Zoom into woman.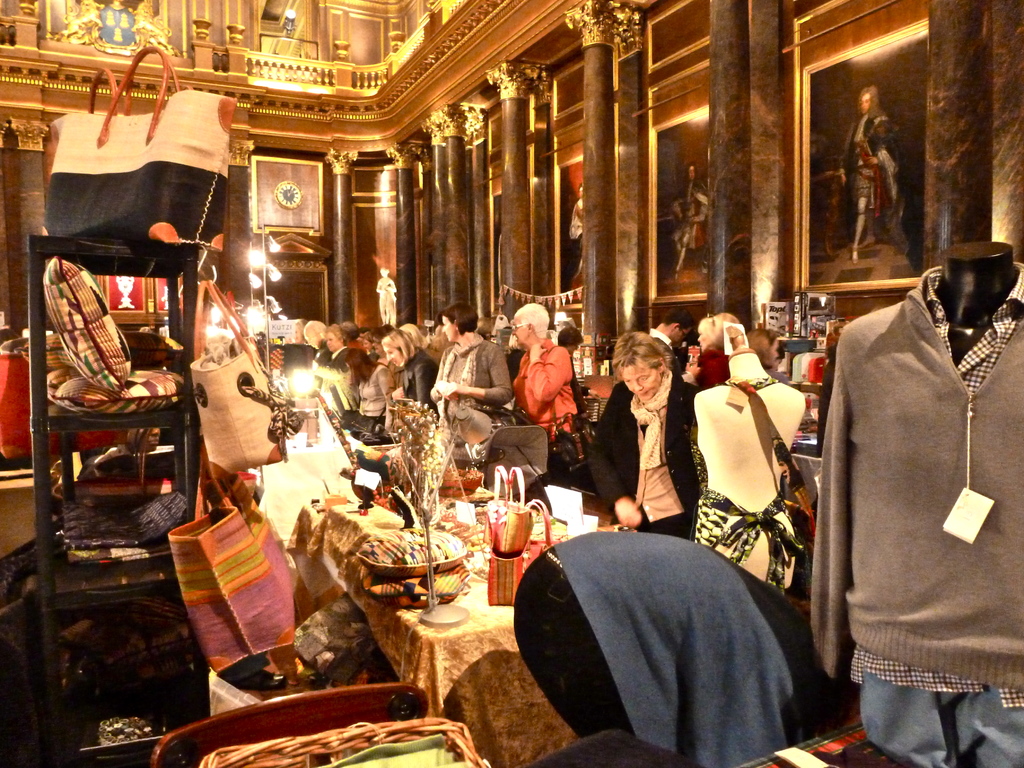
Zoom target: Rect(837, 87, 899, 262).
